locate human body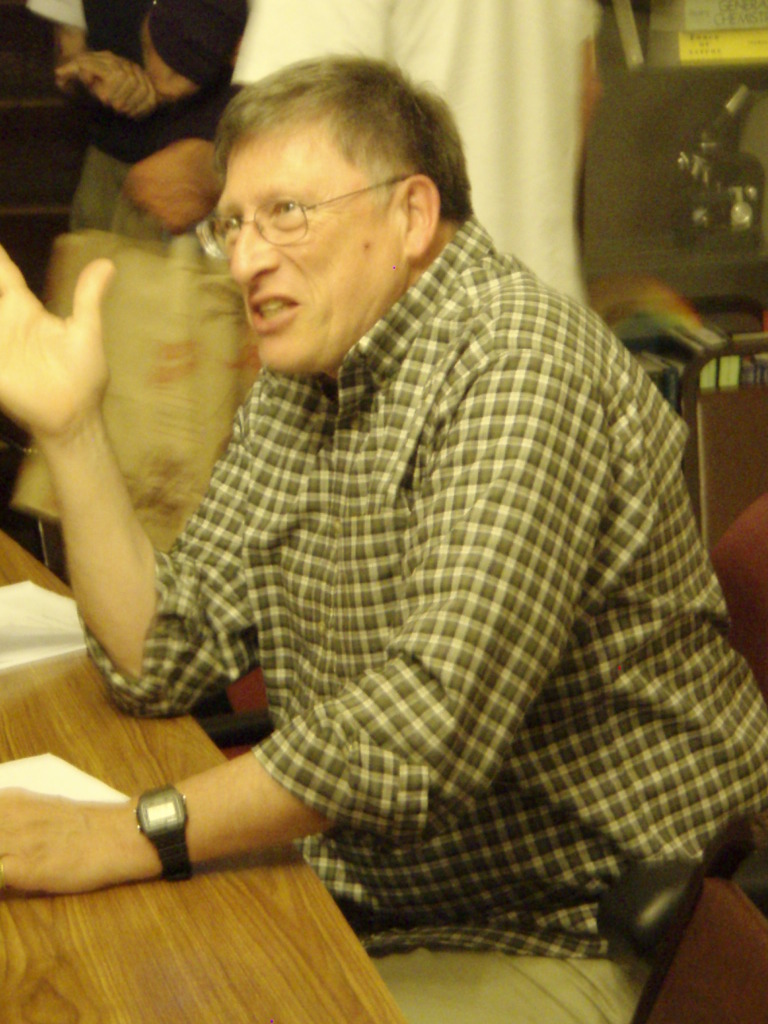
x1=41 y1=0 x2=234 y2=239
